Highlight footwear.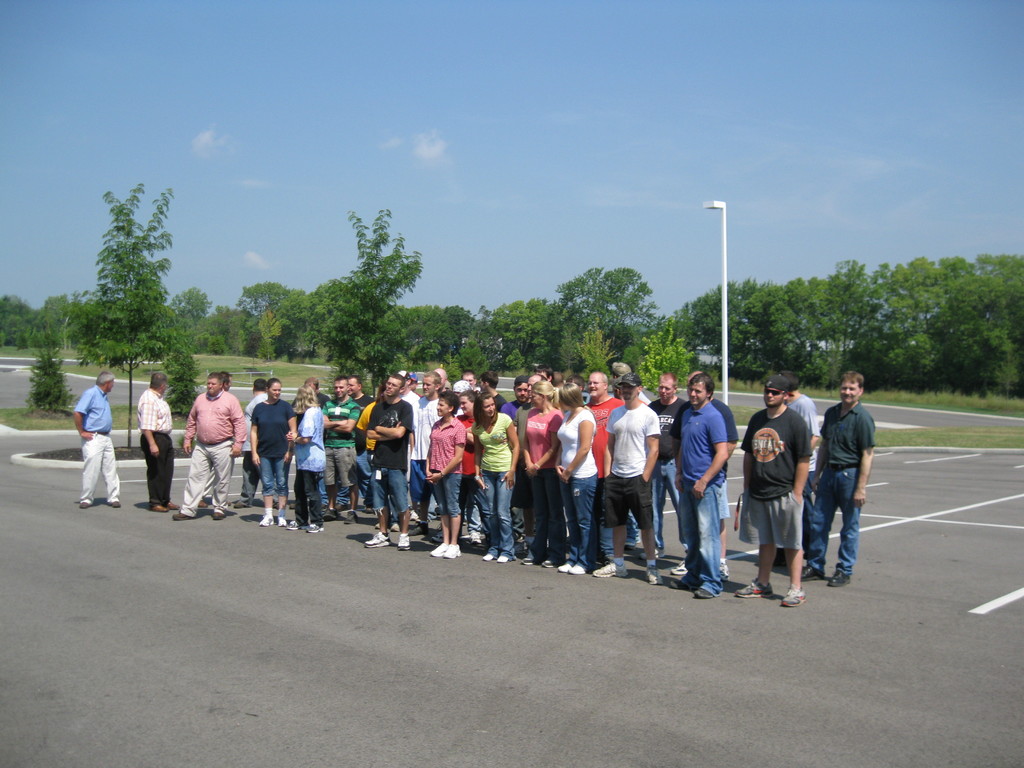
Highlighted region: (323, 509, 338, 520).
